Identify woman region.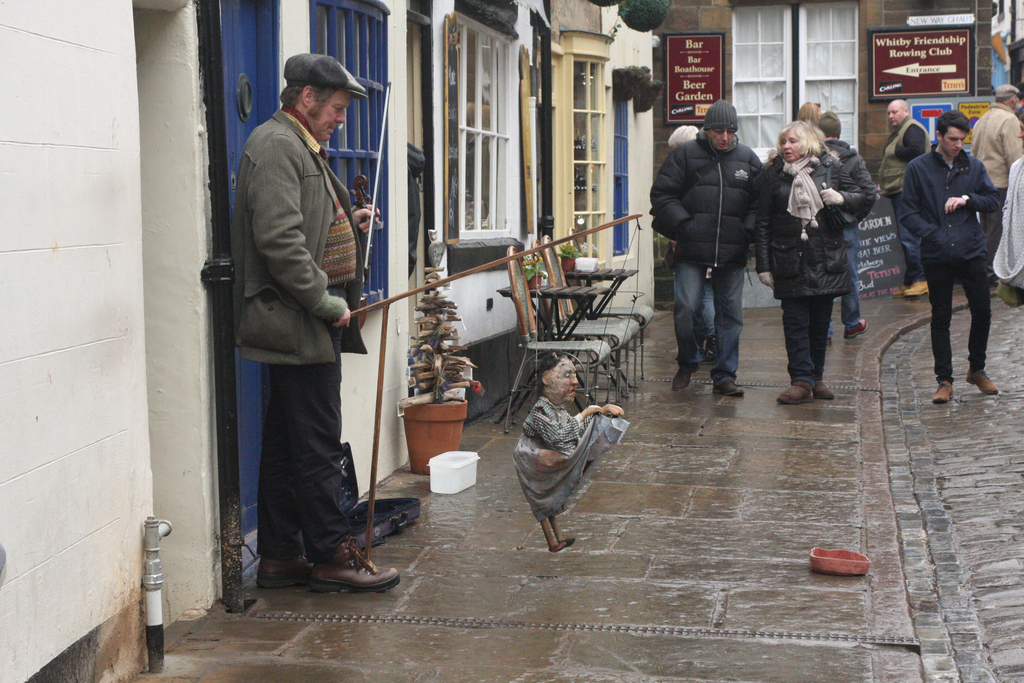
Region: [755,119,869,402].
